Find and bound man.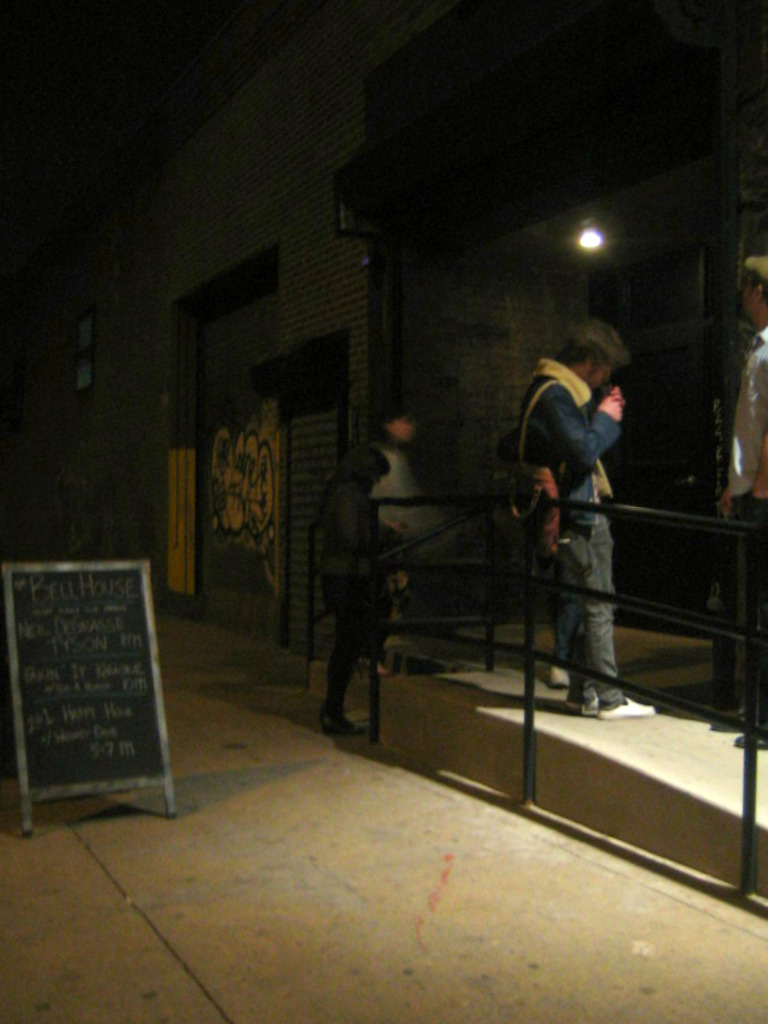
Bound: Rect(712, 259, 767, 753).
